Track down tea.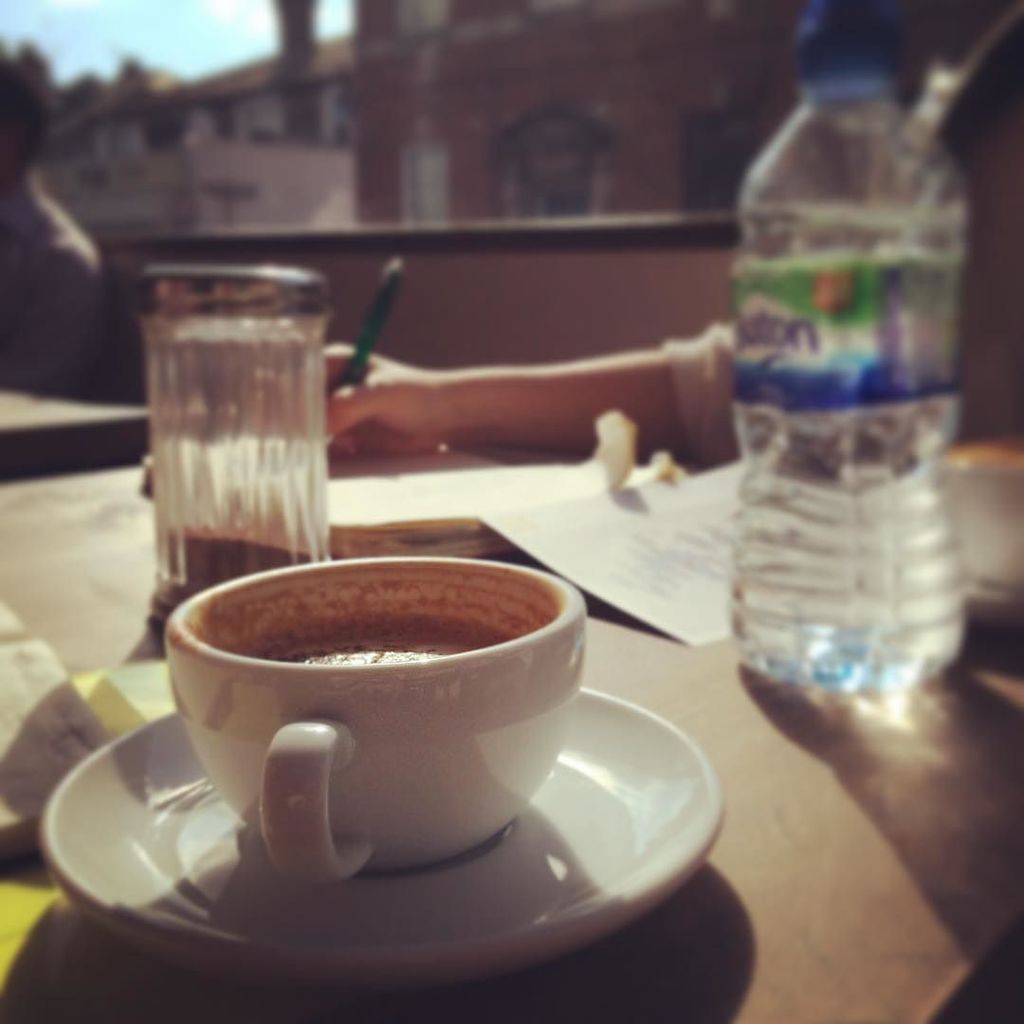
Tracked to BBox(229, 613, 499, 664).
